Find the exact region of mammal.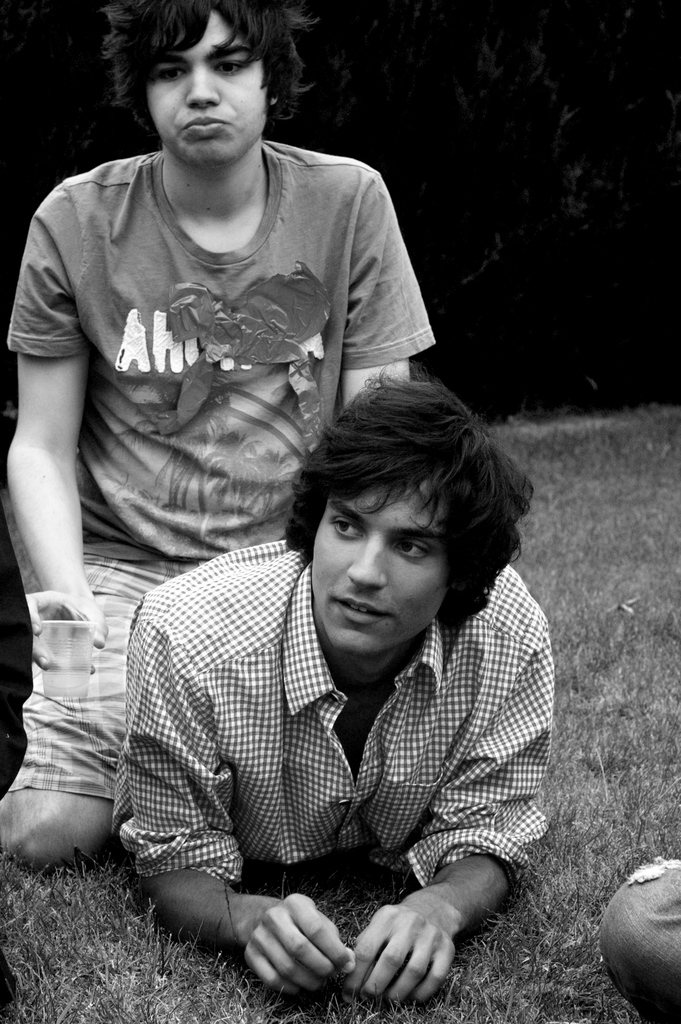
Exact region: locate(122, 397, 581, 979).
